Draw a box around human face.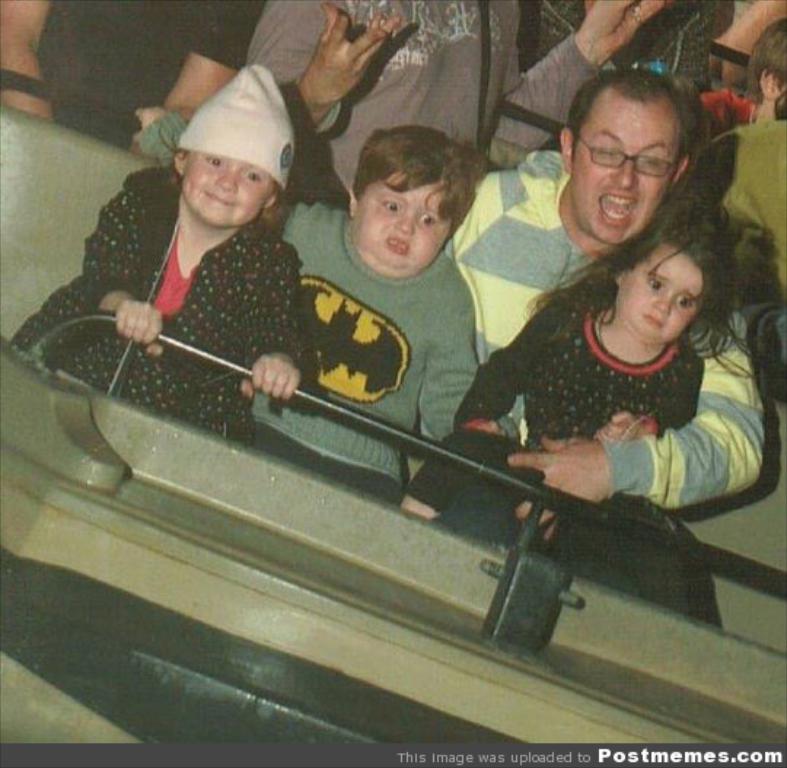
<box>582,122,678,246</box>.
